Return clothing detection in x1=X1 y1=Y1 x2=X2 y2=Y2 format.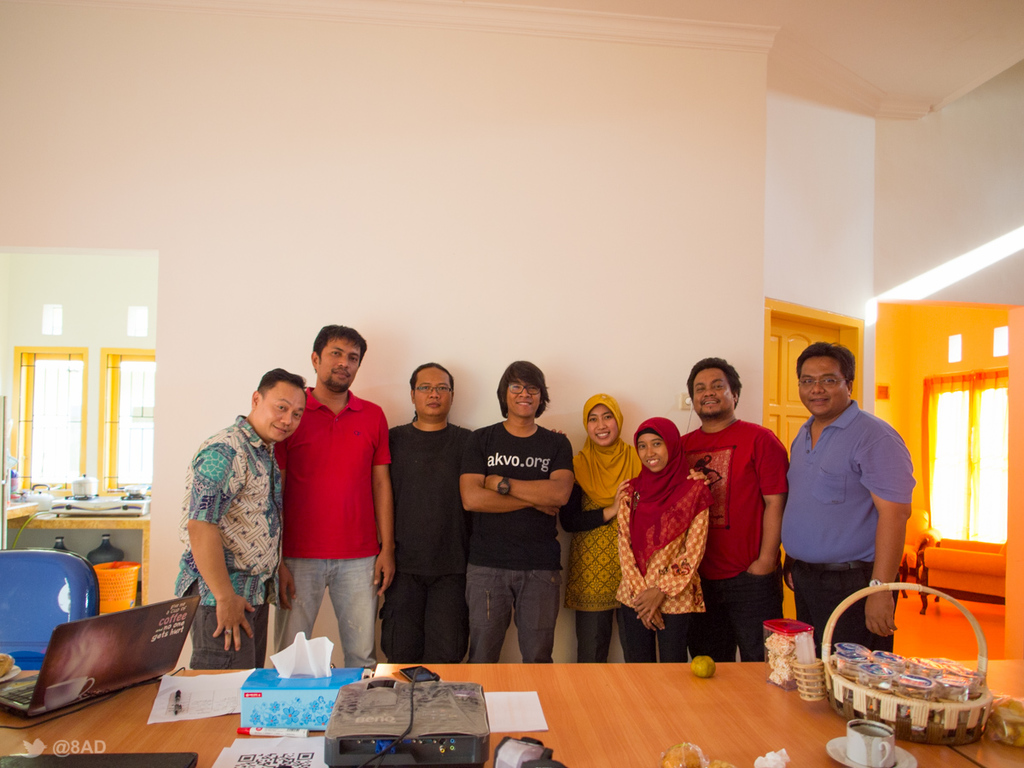
x1=268 y1=387 x2=389 y2=561.
